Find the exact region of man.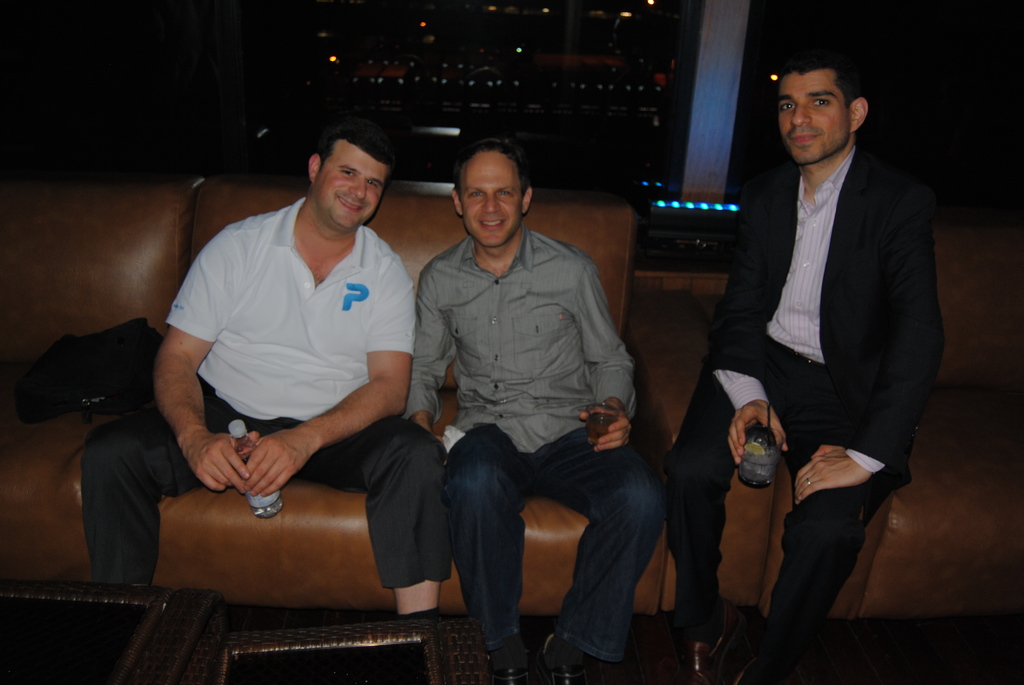
Exact region: [710,31,938,643].
